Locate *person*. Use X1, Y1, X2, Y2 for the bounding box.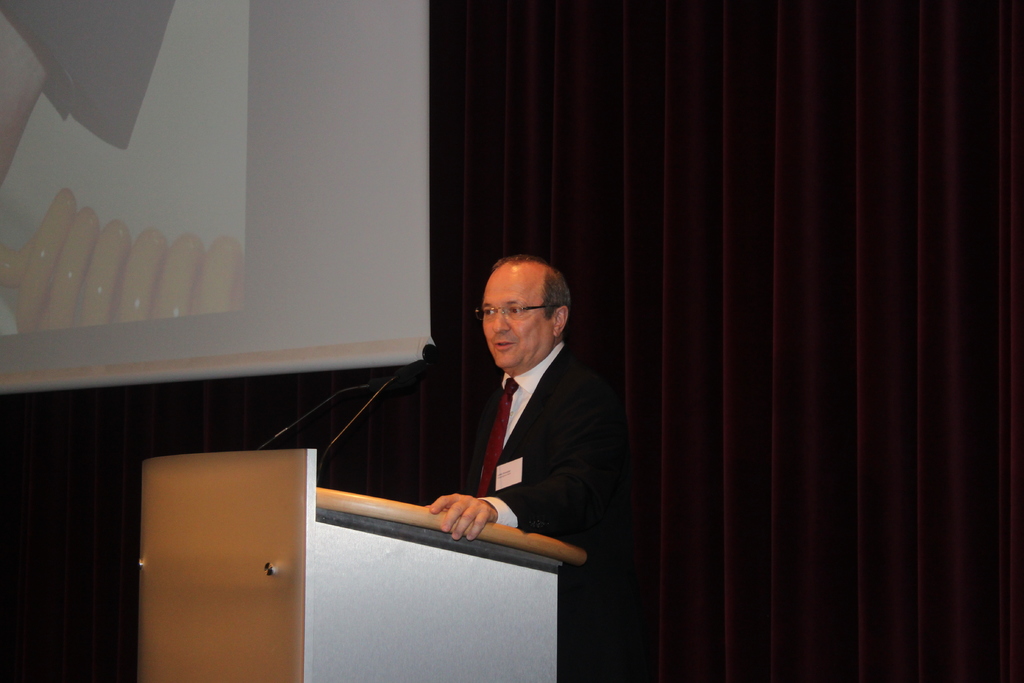
425, 250, 629, 682.
